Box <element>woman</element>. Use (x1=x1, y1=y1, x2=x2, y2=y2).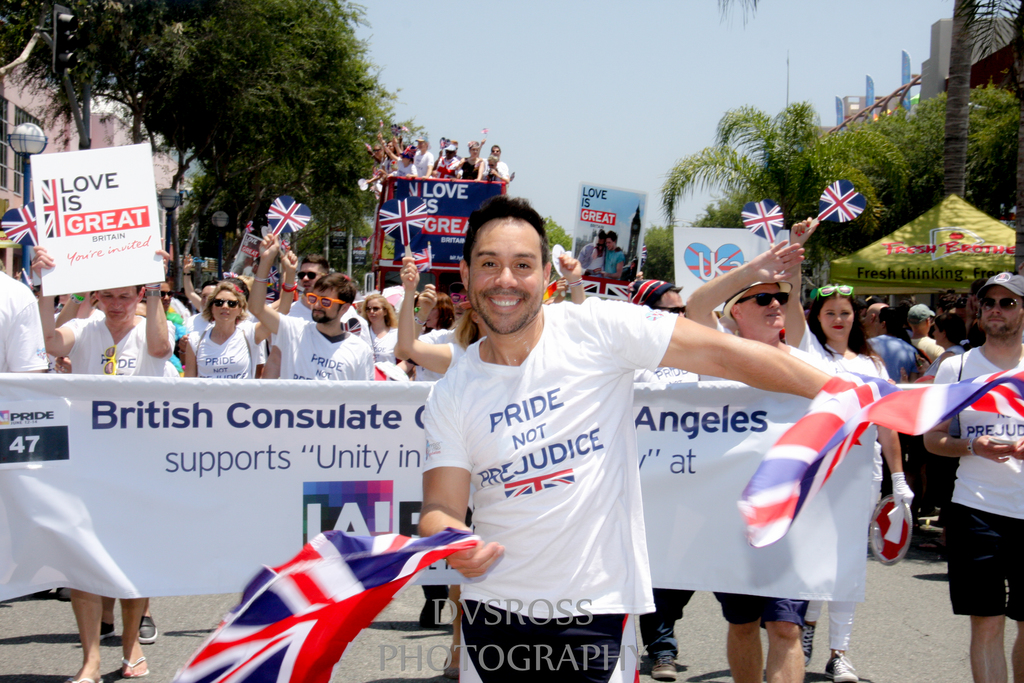
(x1=178, y1=245, x2=301, y2=386).
